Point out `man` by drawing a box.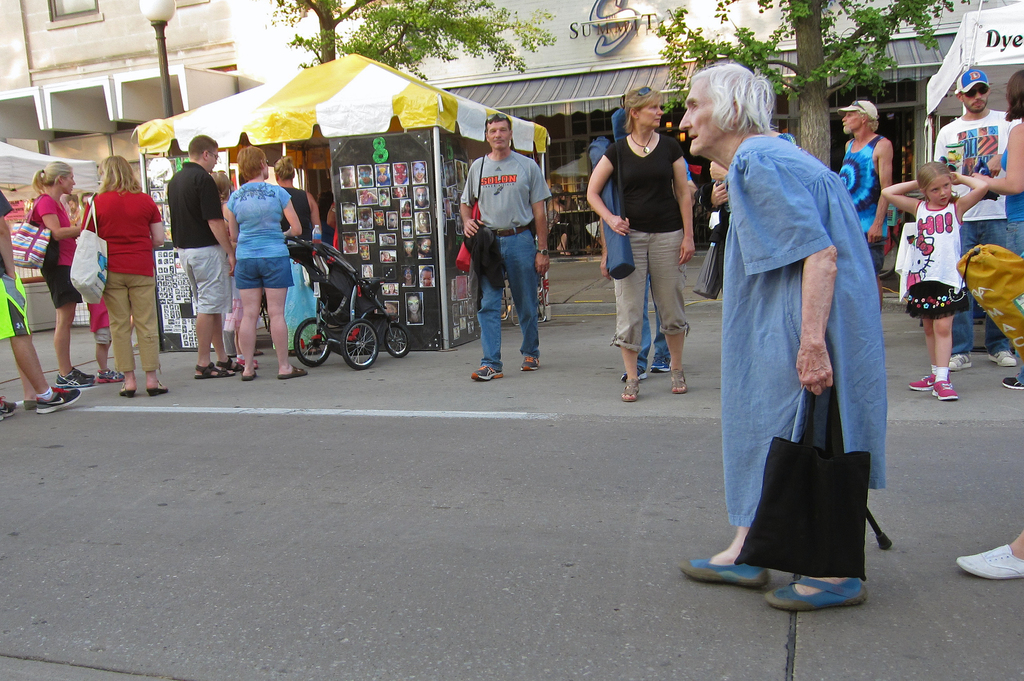
<box>0,195,80,415</box>.
